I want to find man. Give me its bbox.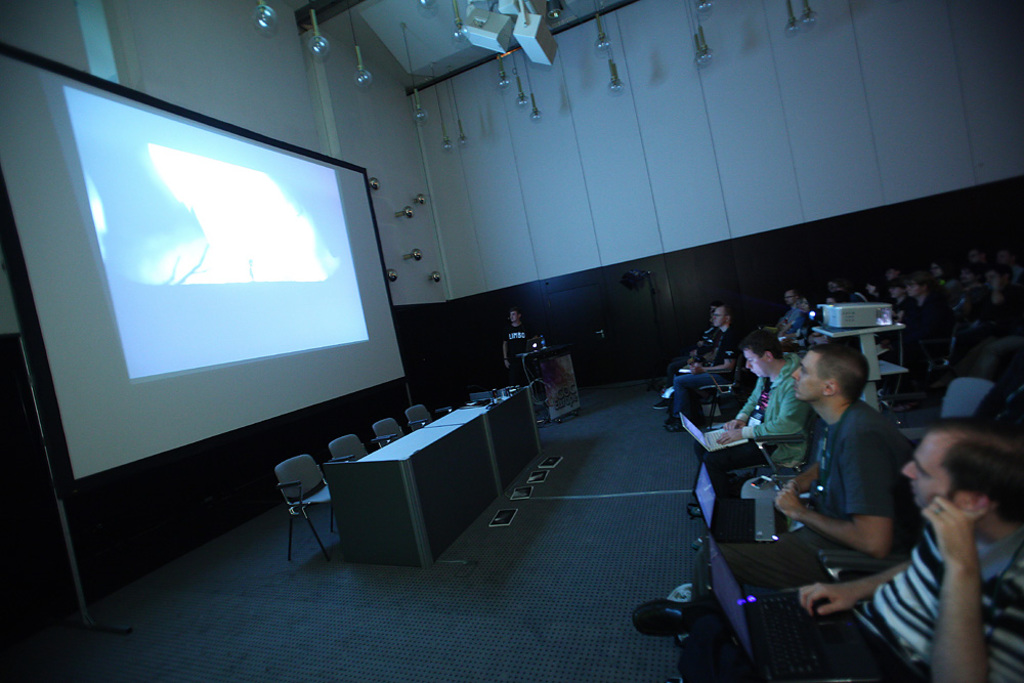
box=[504, 307, 534, 385].
